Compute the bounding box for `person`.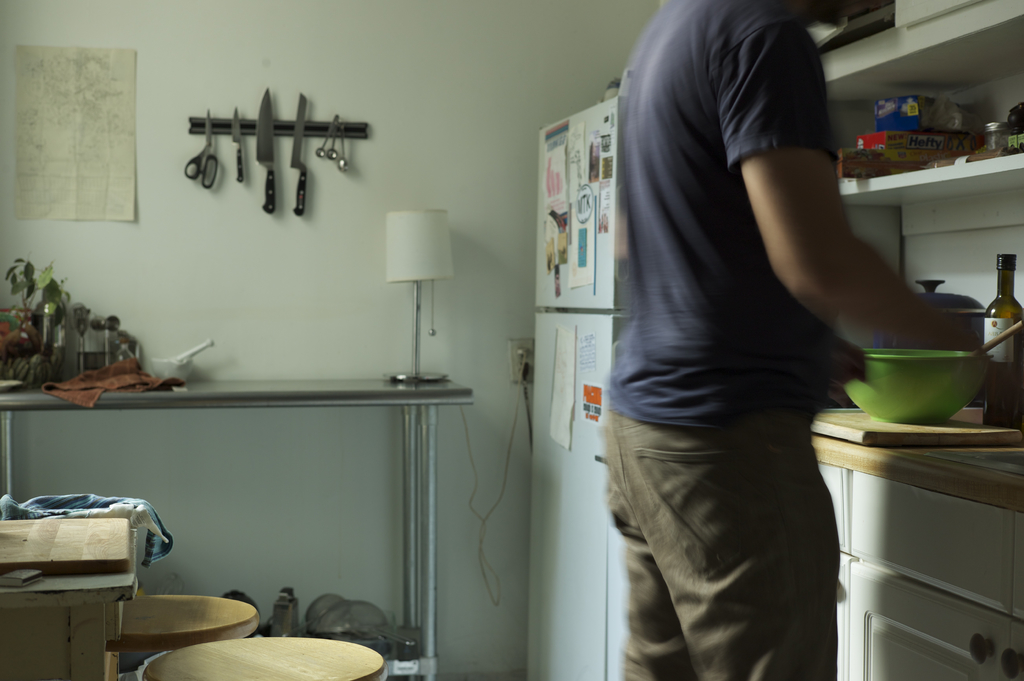
[left=600, top=0, right=989, bottom=680].
